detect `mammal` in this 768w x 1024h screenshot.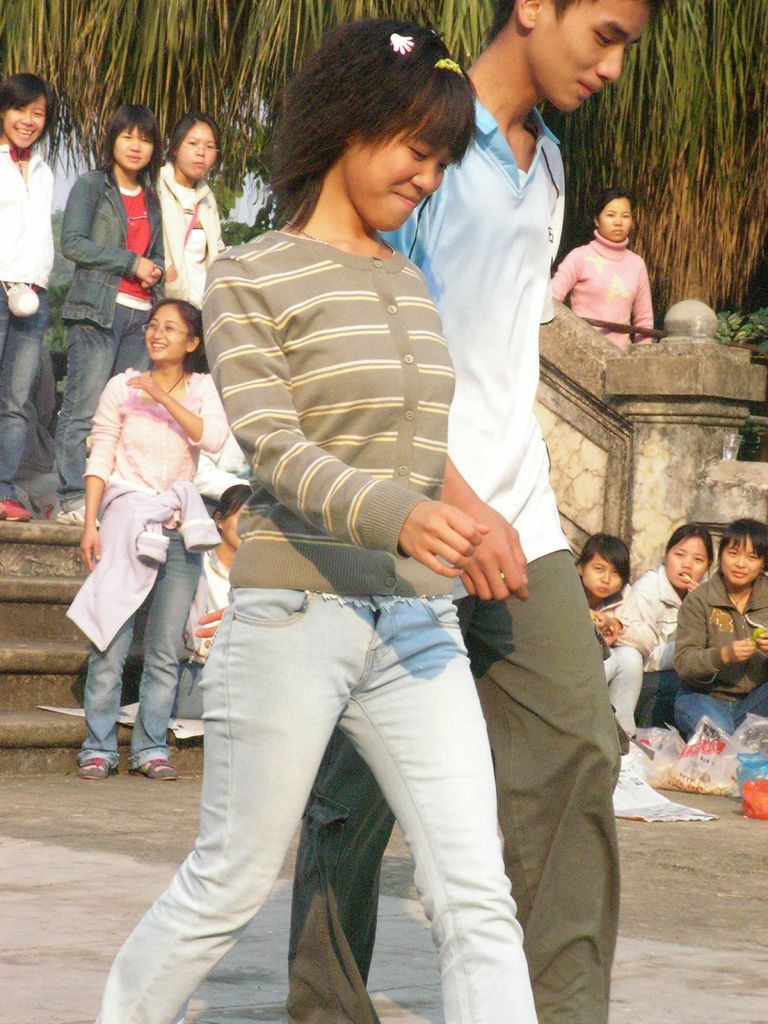
Detection: crop(57, 102, 174, 526).
